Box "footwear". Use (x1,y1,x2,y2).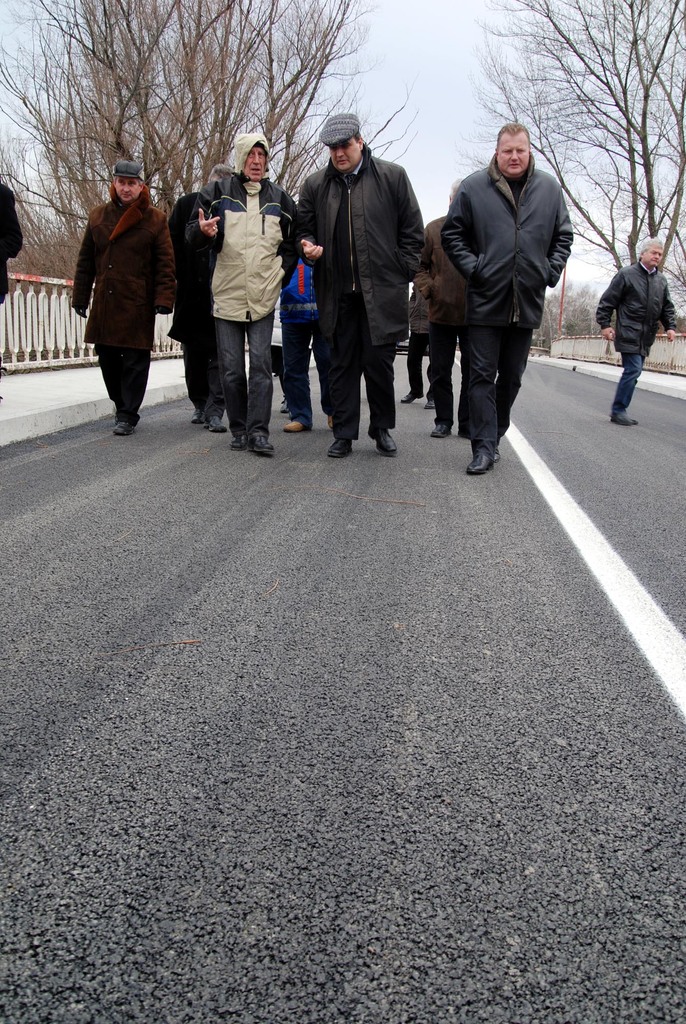
(112,420,136,435).
